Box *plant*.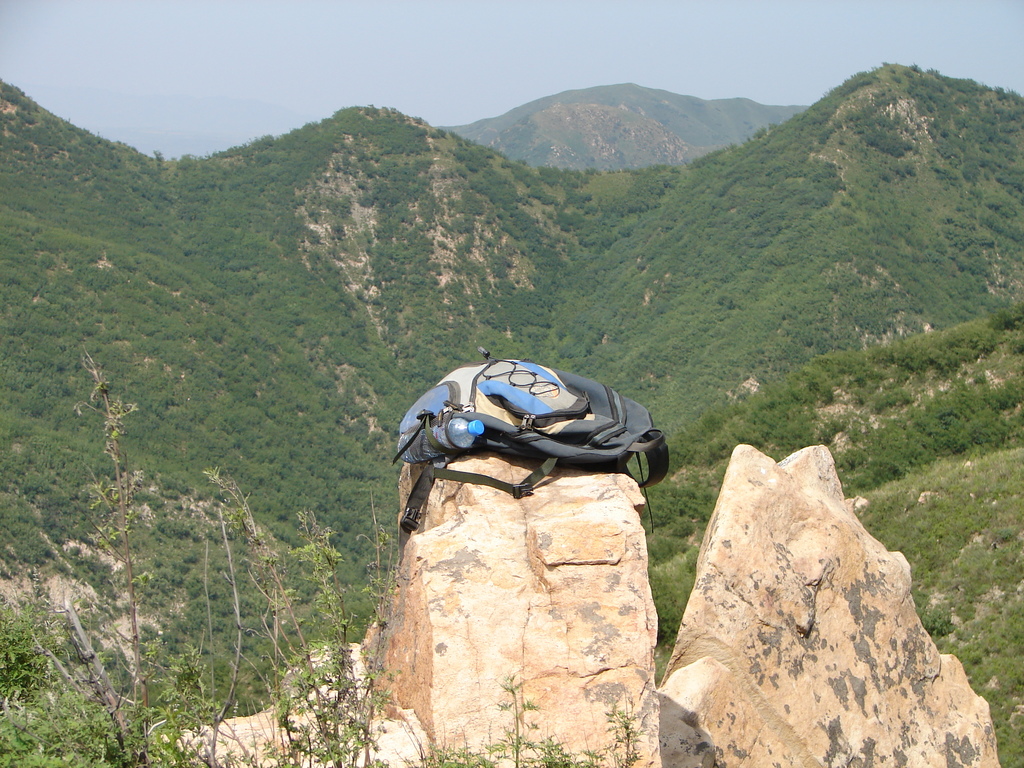
<bbox>0, 362, 637, 767</bbox>.
